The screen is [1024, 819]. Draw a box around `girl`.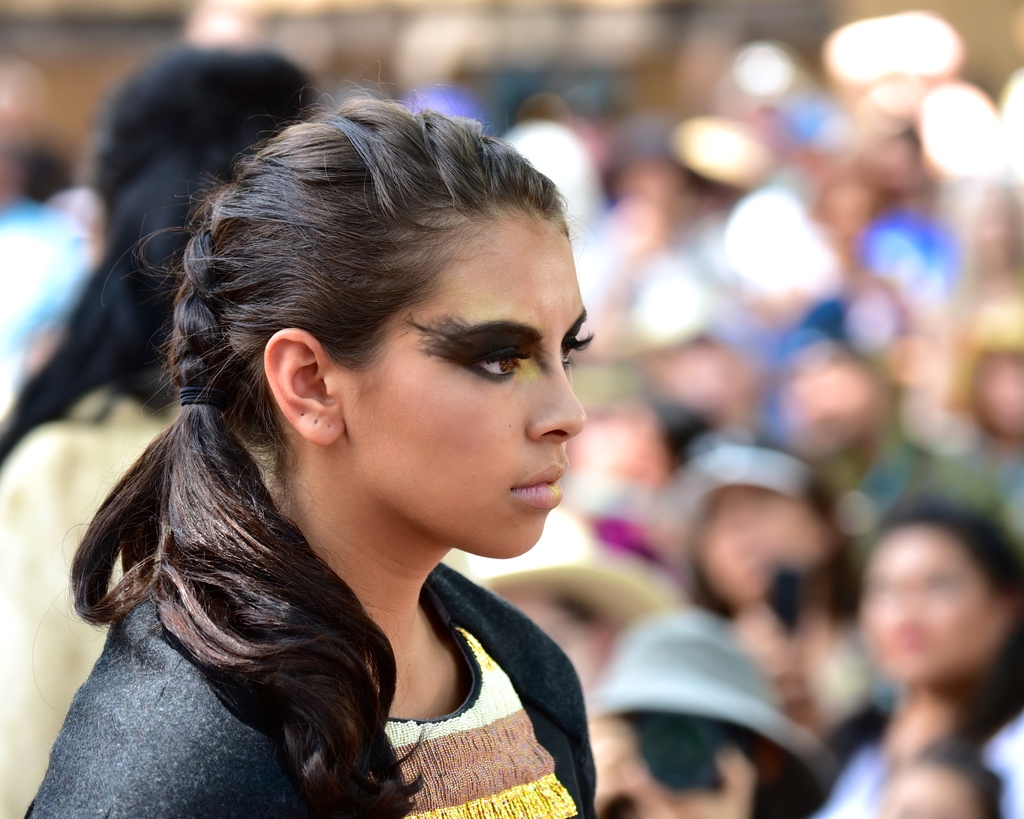
0 44 302 818.
